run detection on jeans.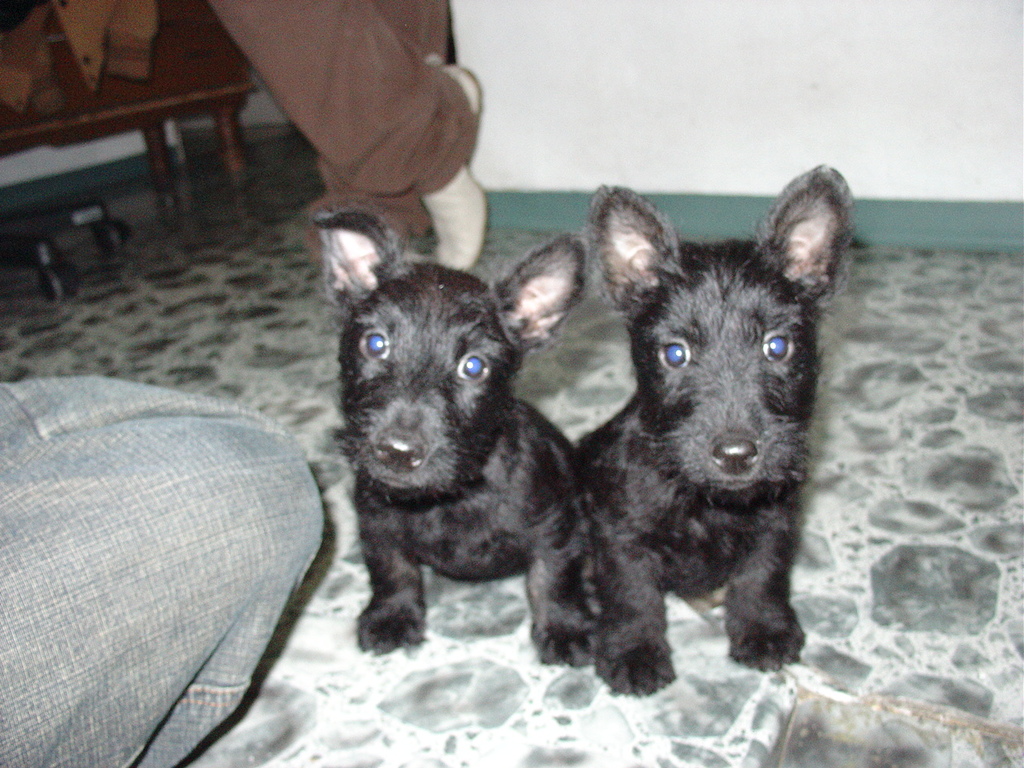
Result: [x1=193, y1=0, x2=490, y2=254].
